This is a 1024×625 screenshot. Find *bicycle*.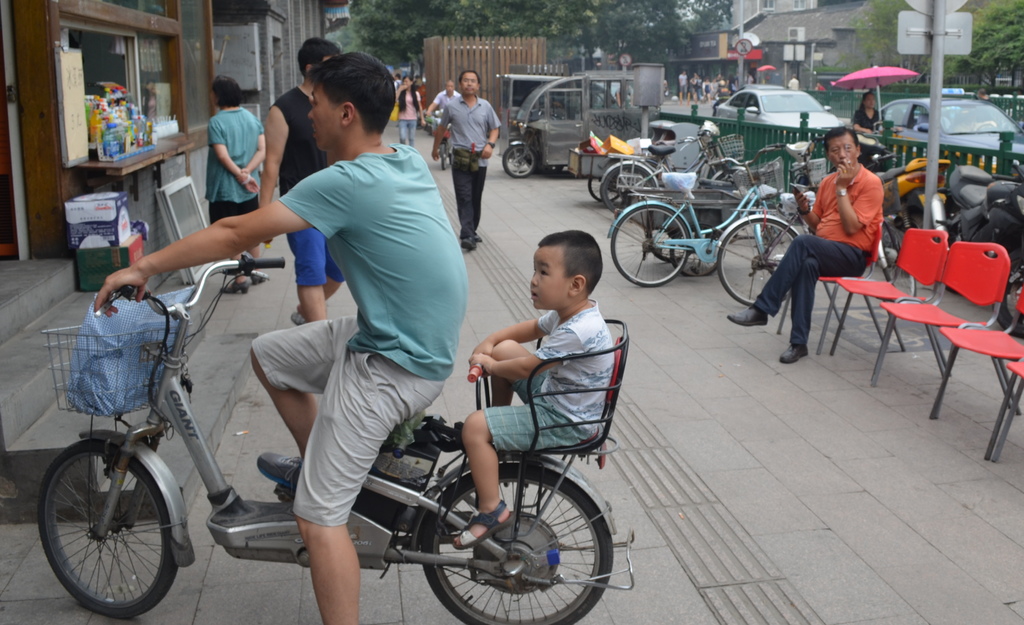
Bounding box: bbox=[603, 144, 784, 287].
